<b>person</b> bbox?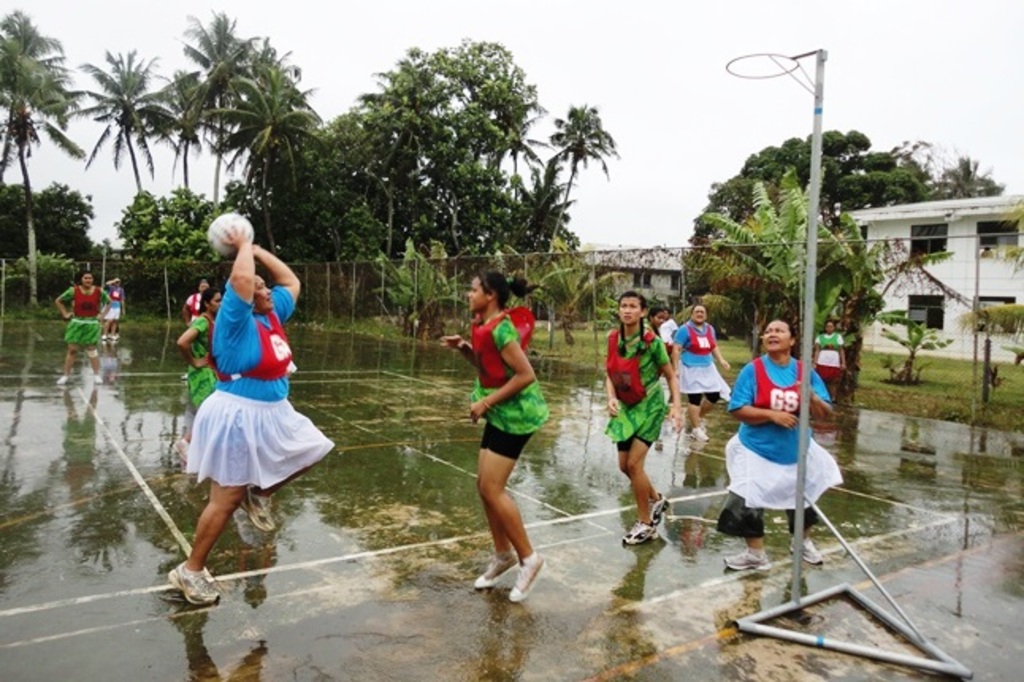
159 224 339 611
